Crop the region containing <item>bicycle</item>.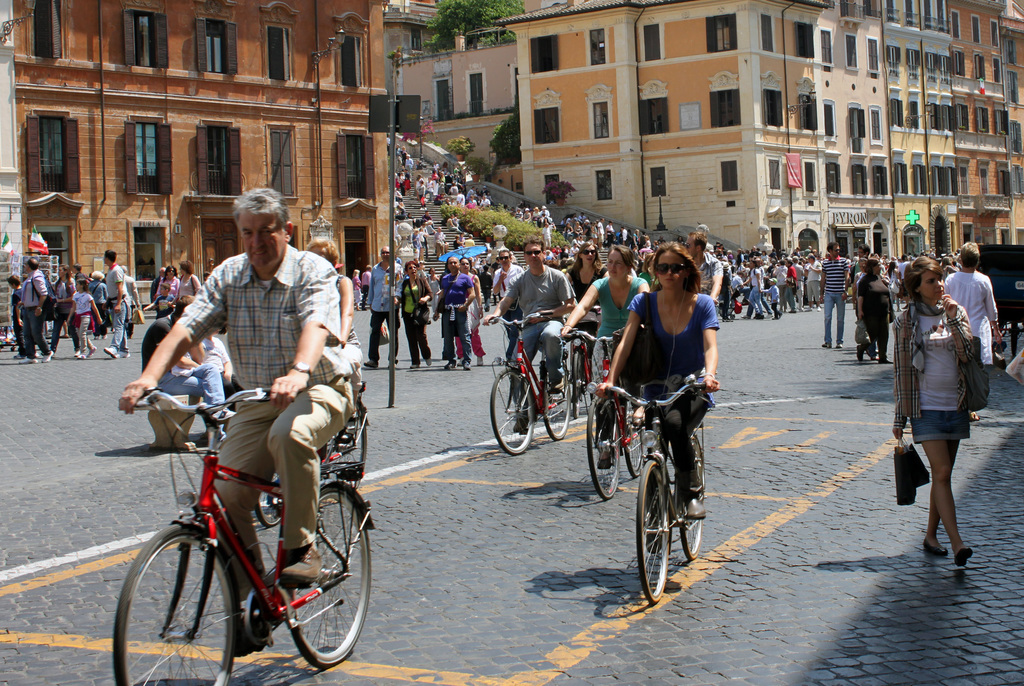
Crop region: [left=254, top=336, right=370, bottom=530].
